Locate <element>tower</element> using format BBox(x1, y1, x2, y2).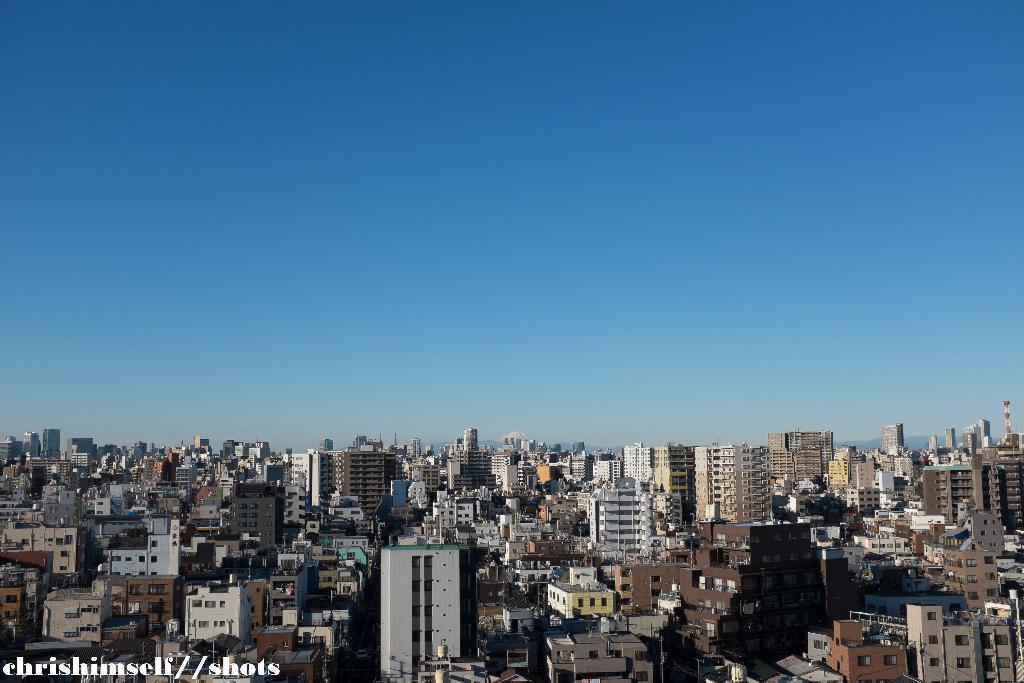
BBox(361, 534, 492, 679).
